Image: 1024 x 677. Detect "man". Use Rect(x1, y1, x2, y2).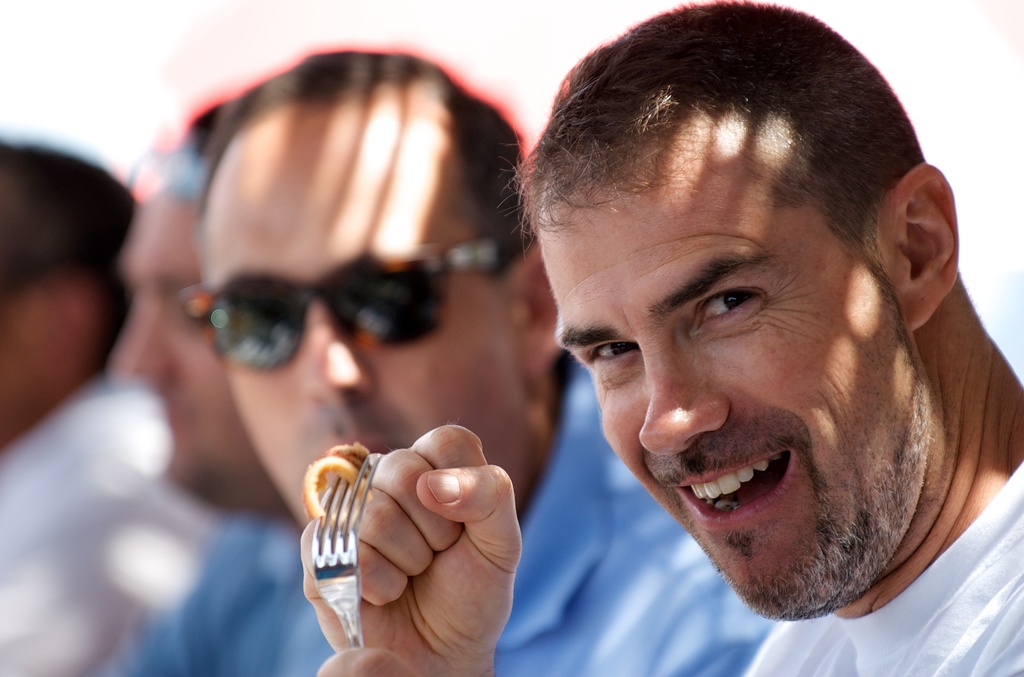
Rect(111, 56, 783, 676).
